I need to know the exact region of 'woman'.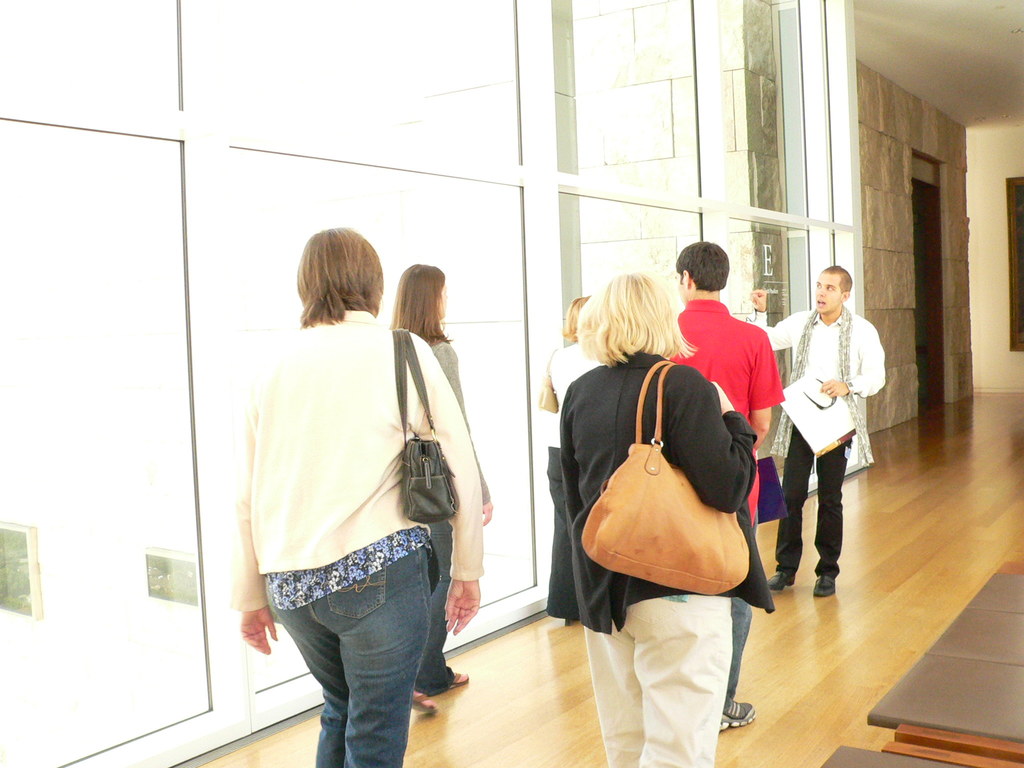
Region: [x1=550, y1=251, x2=765, y2=746].
